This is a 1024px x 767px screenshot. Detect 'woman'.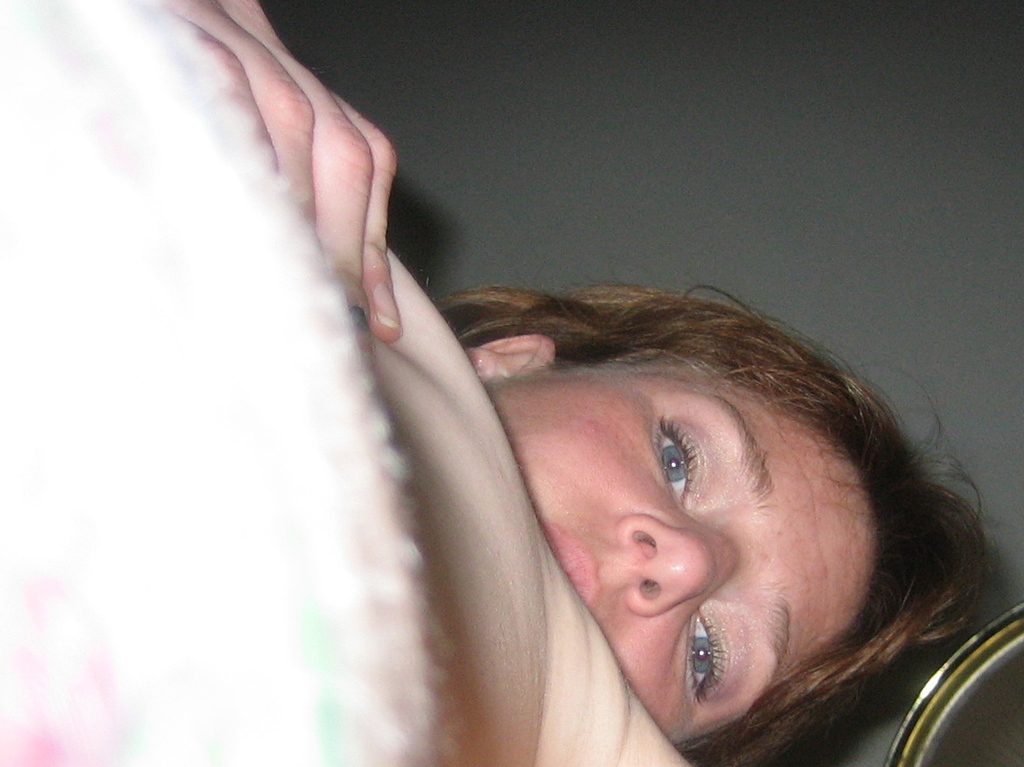
rect(151, 0, 995, 766).
